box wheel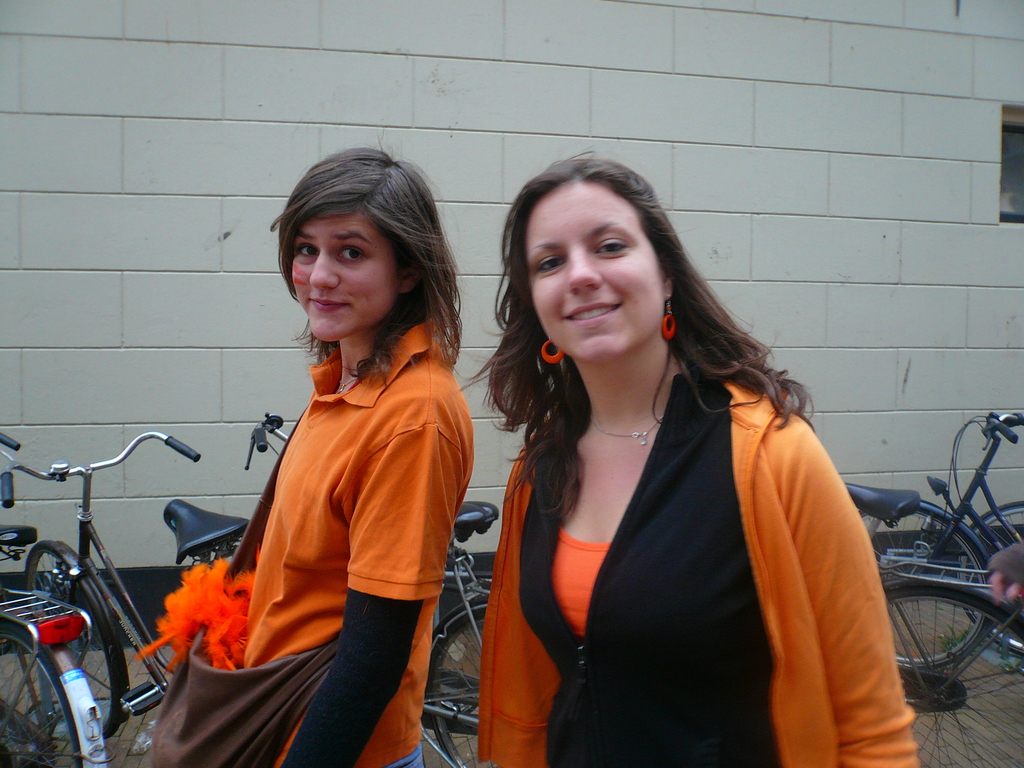
detection(423, 596, 490, 767)
